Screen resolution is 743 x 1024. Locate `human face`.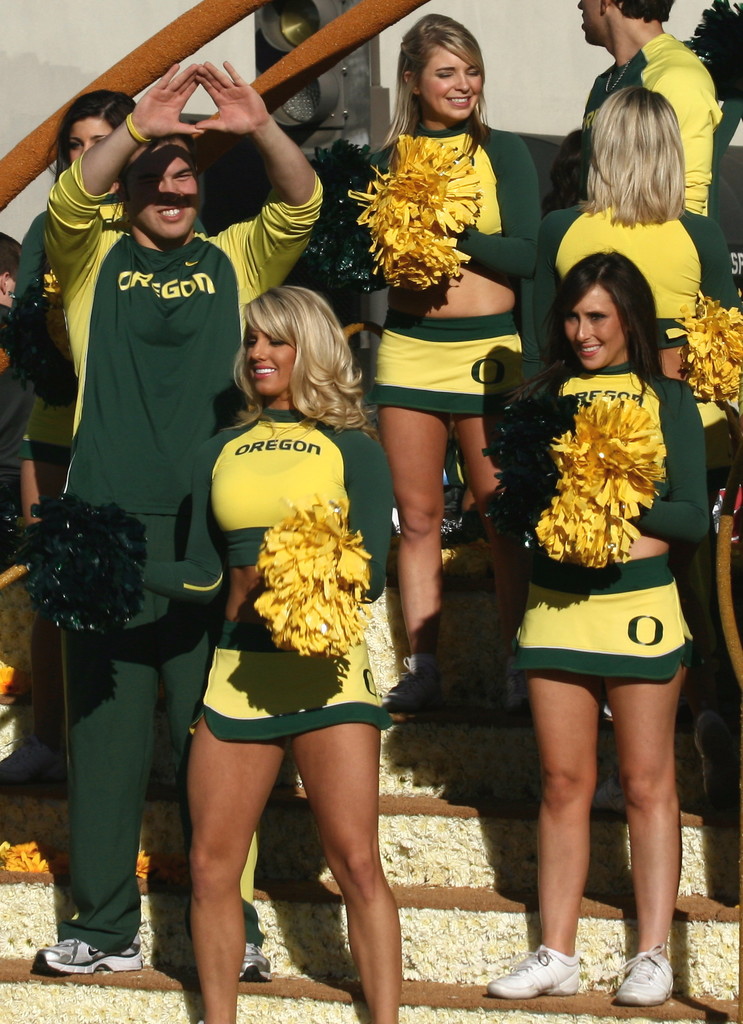
x1=567 y1=276 x2=625 y2=374.
